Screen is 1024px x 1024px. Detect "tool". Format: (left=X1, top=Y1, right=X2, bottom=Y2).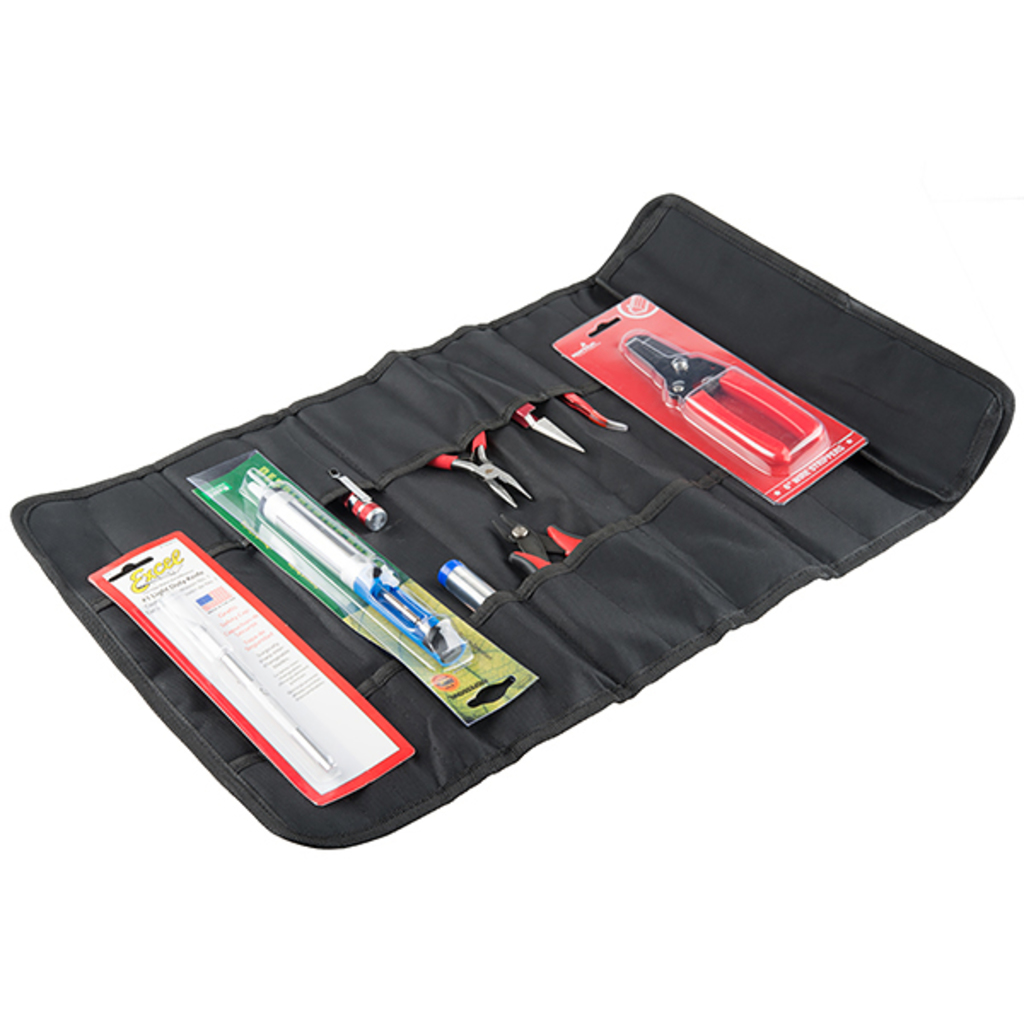
(left=616, top=324, right=824, bottom=469).
